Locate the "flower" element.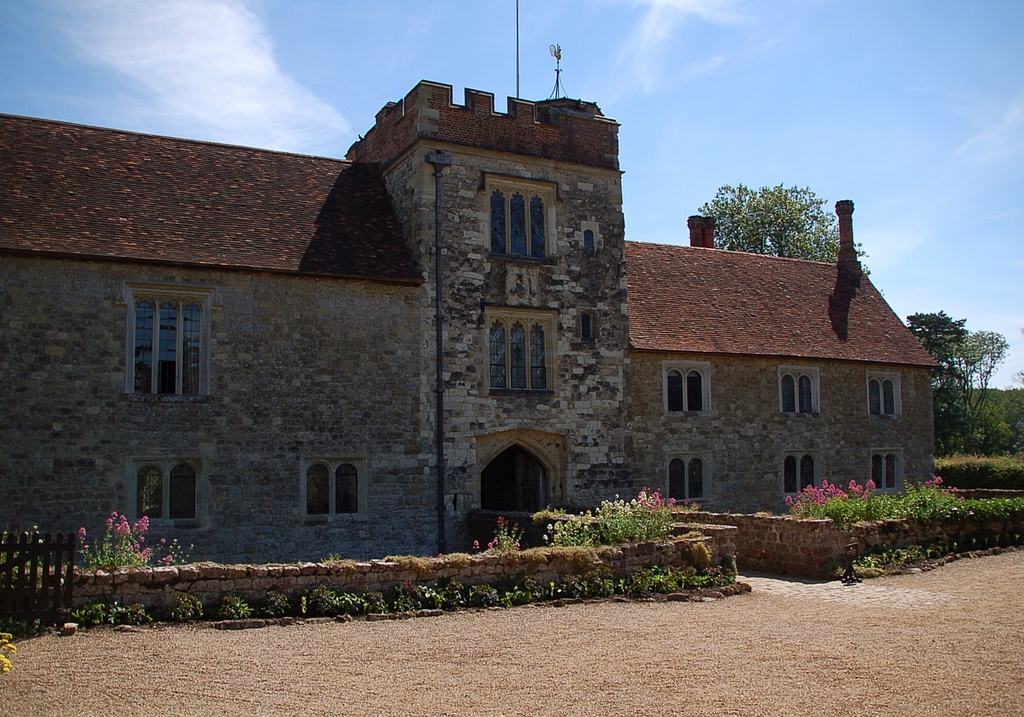
Element bbox: (471,540,479,549).
